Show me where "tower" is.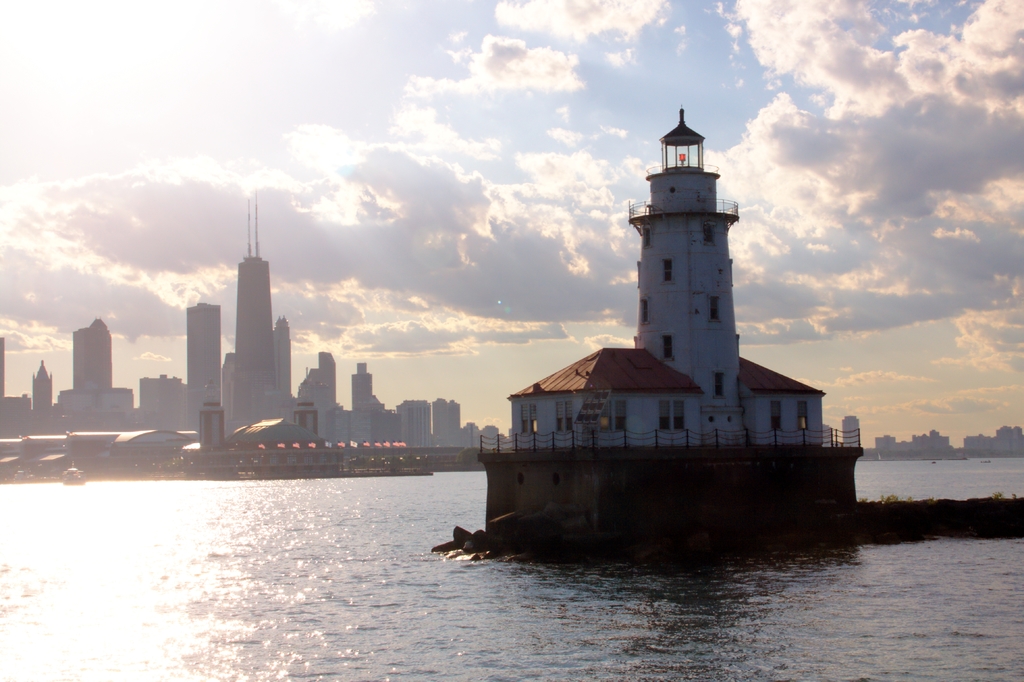
"tower" is at l=294, t=350, r=338, b=451.
